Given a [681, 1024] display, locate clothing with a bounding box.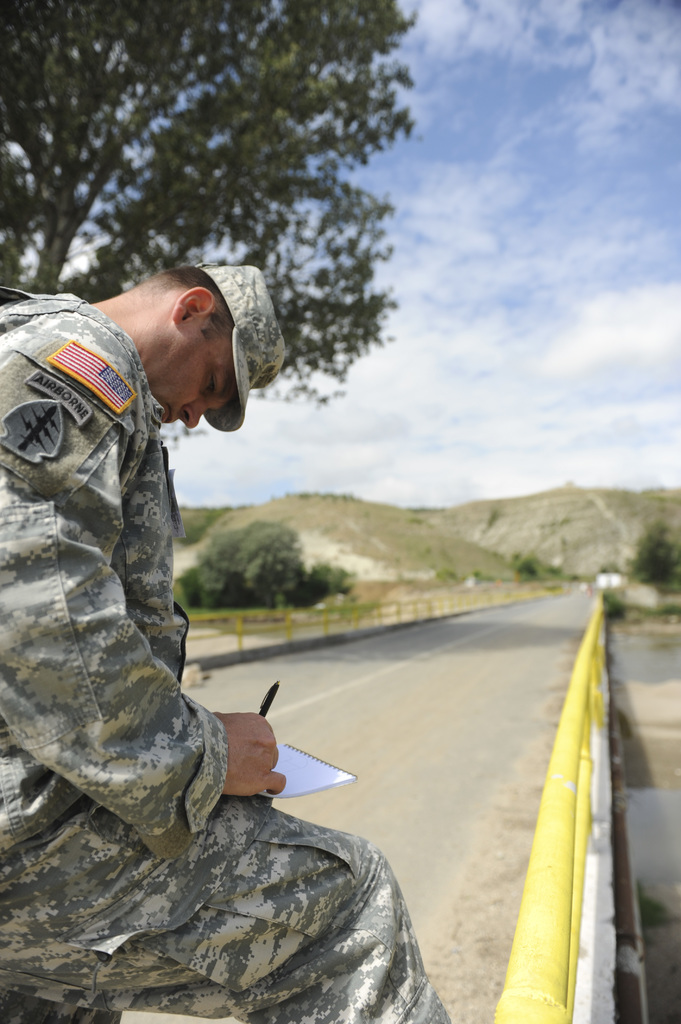
Located: crop(0, 293, 447, 1023).
